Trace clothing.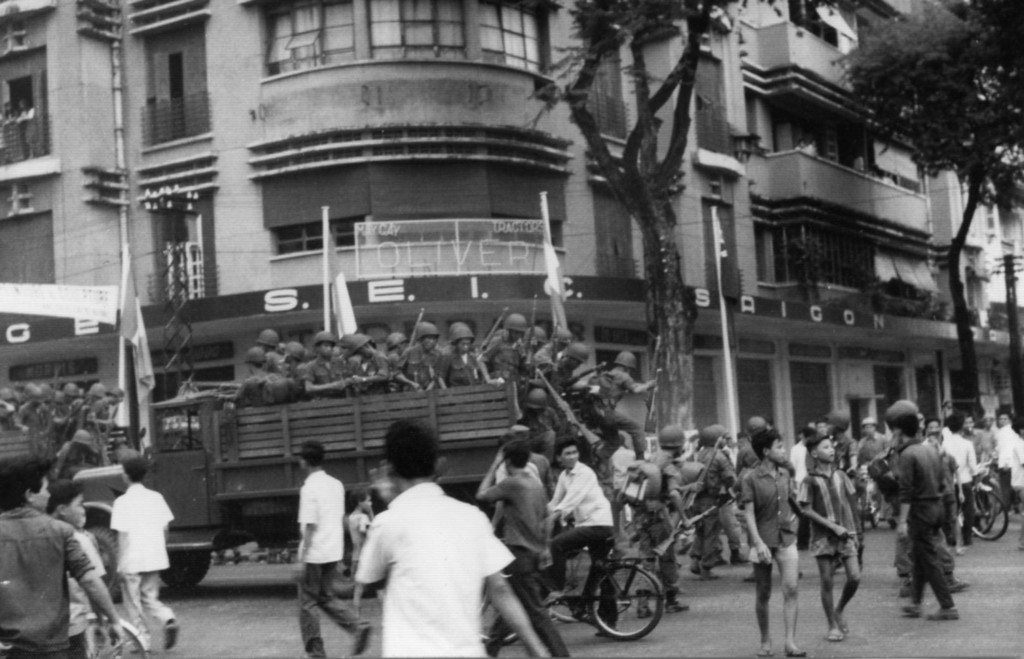
Traced to bbox=(740, 463, 803, 559).
